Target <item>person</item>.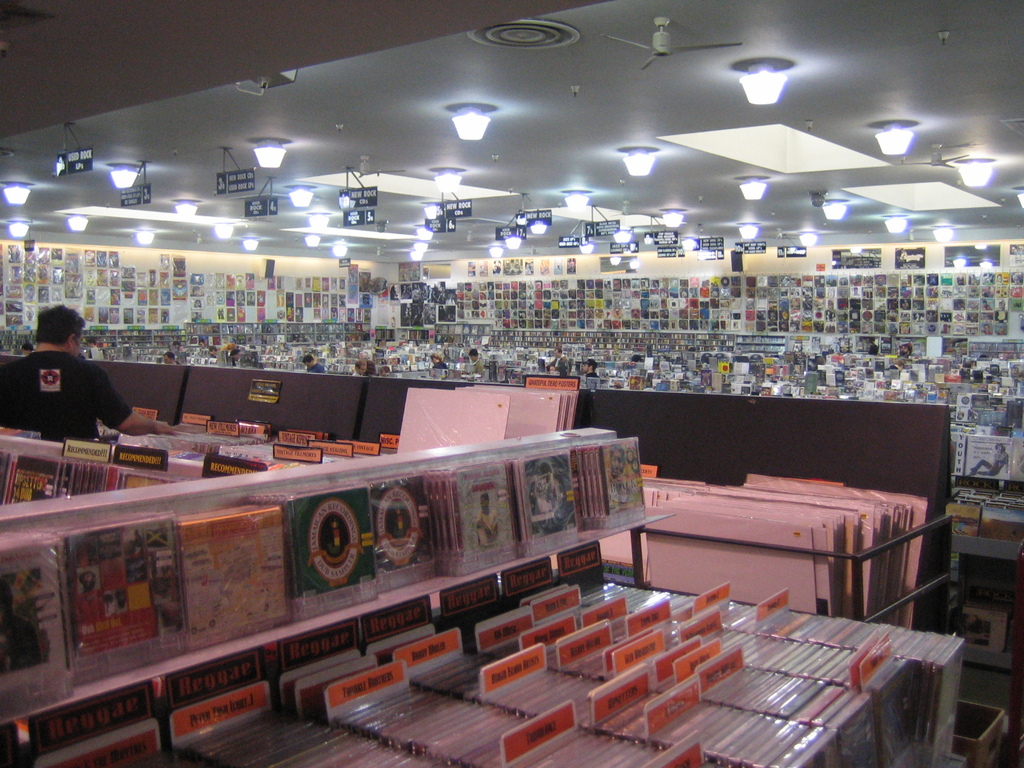
Target region: bbox=(607, 442, 634, 511).
